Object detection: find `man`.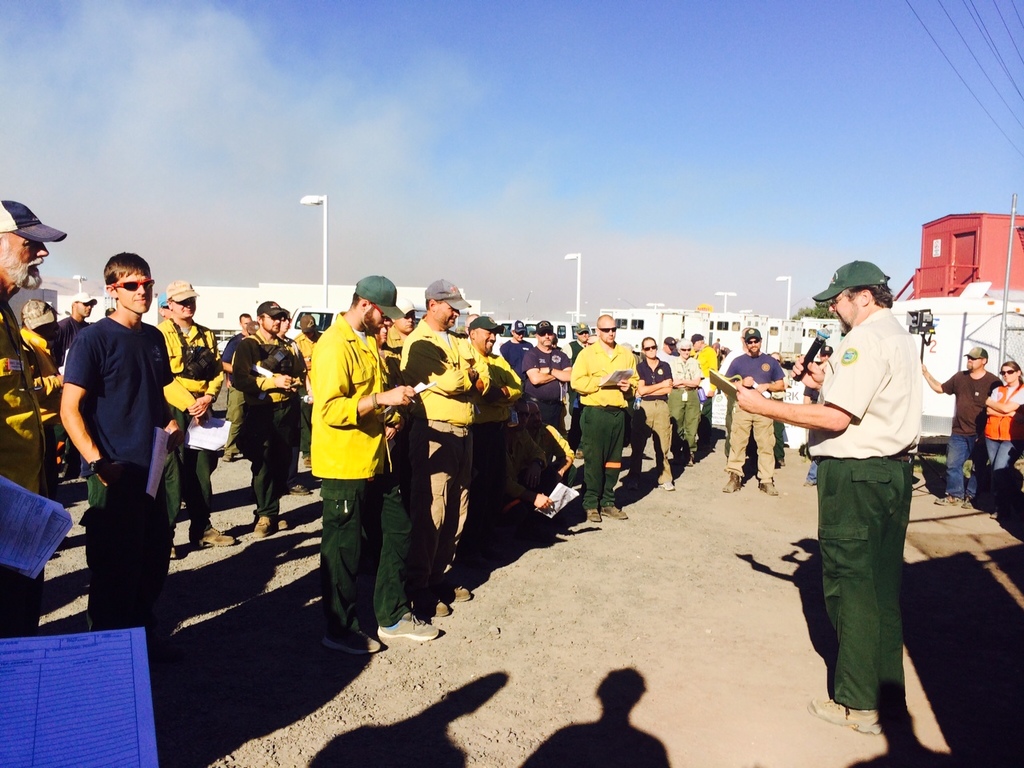
BBox(562, 312, 608, 387).
